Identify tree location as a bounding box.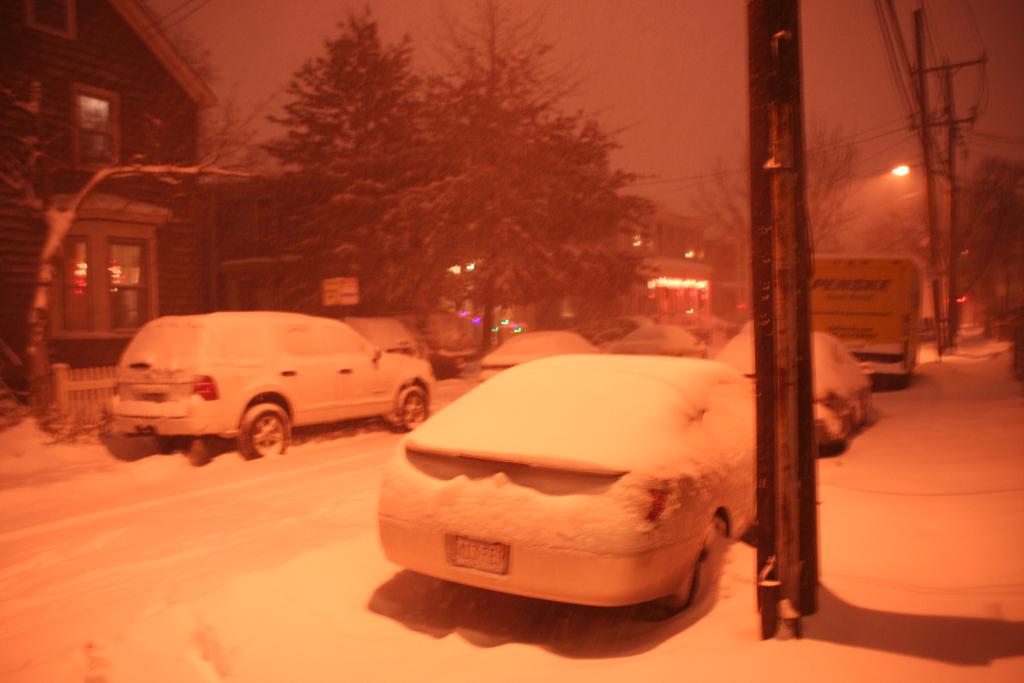
x1=204, y1=0, x2=461, y2=383.
